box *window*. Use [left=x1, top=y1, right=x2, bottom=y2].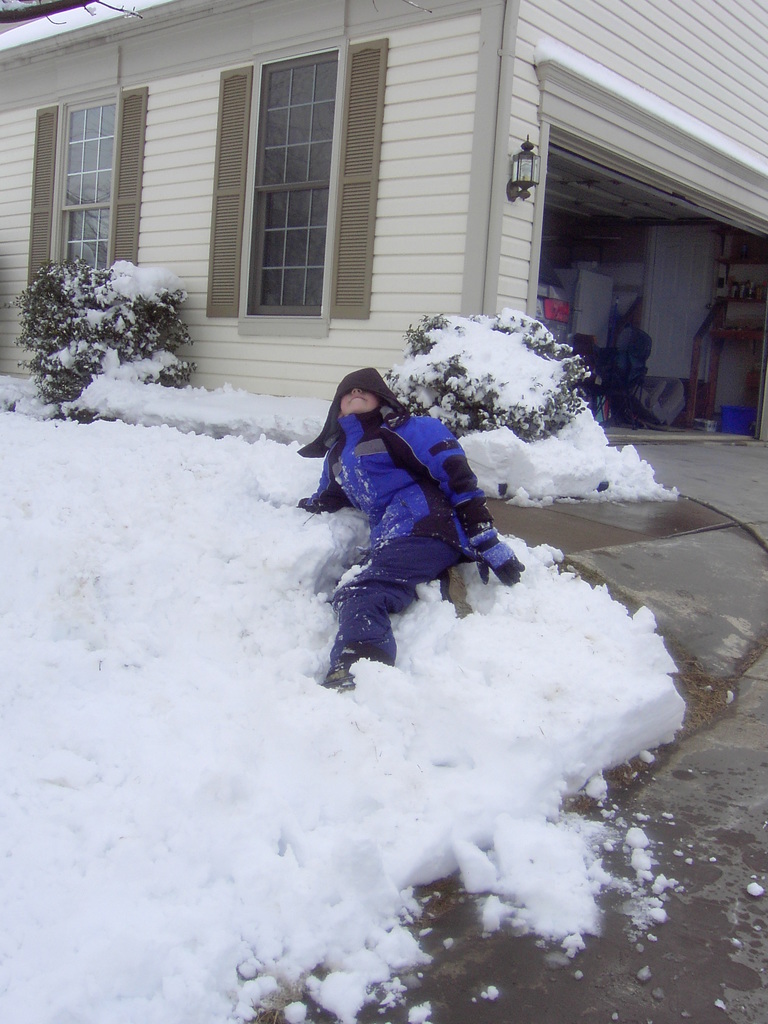
[left=28, top=85, right=145, bottom=299].
